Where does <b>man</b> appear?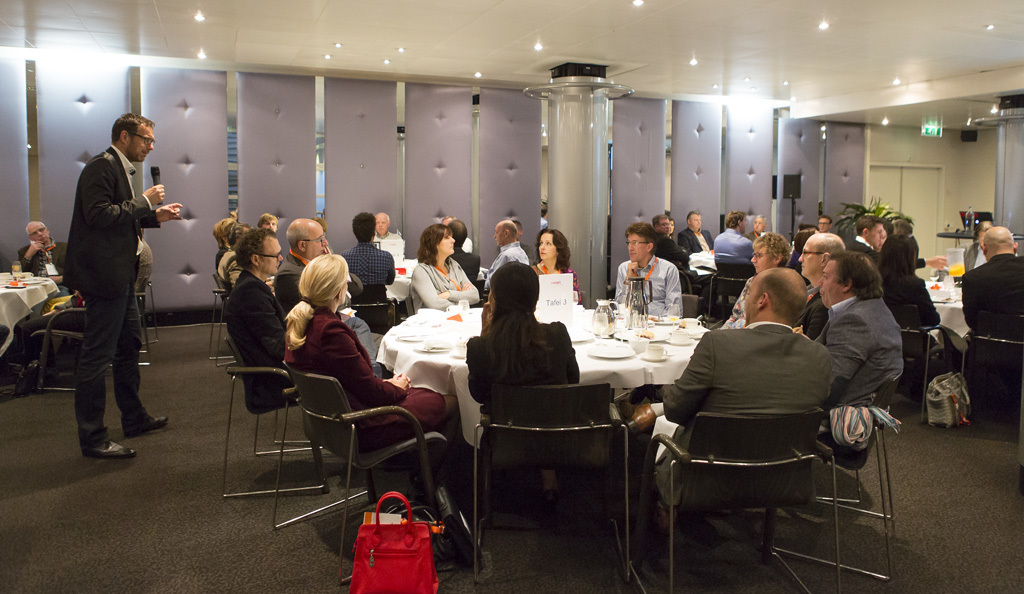
Appears at [x1=960, y1=222, x2=989, y2=275].
